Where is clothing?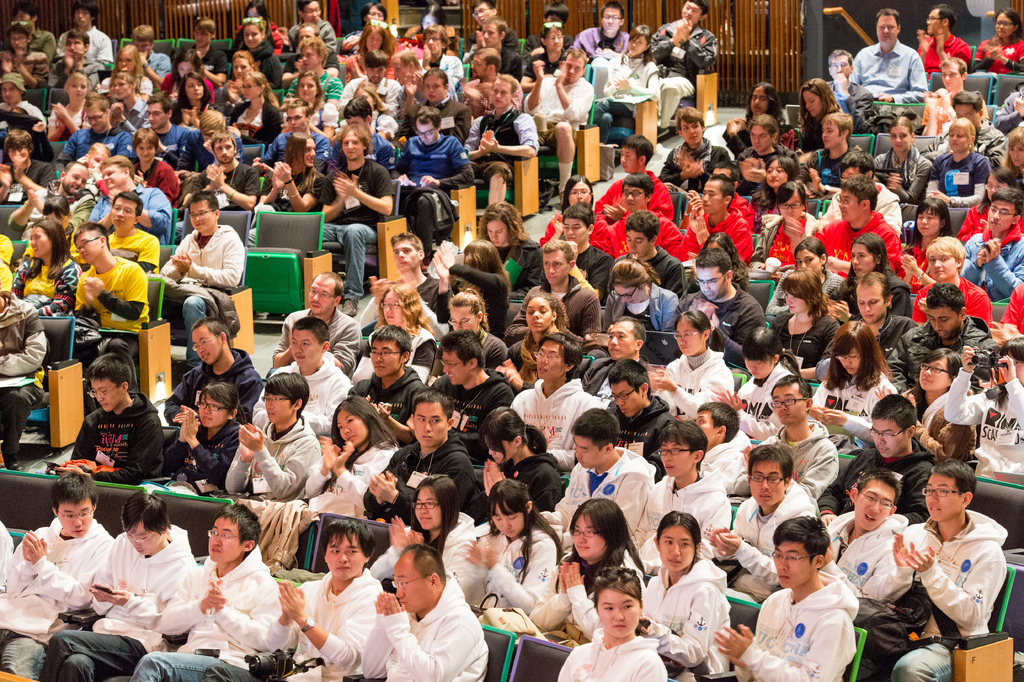
x1=0 y1=289 x2=46 y2=458.
